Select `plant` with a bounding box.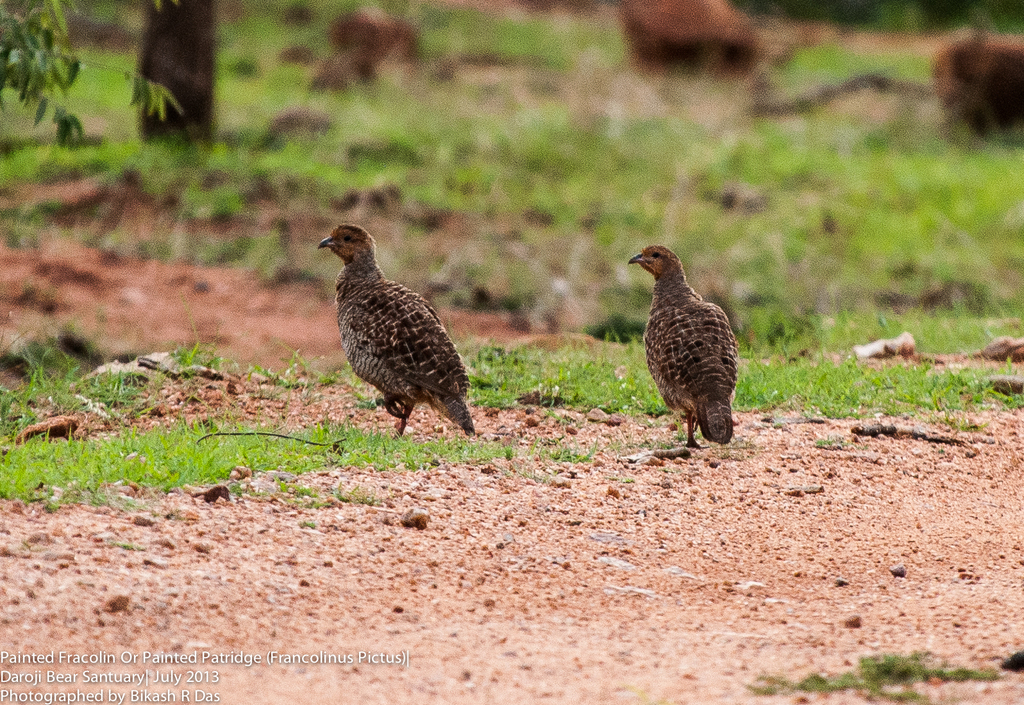
Rect(749, 640, 1007, 704).
